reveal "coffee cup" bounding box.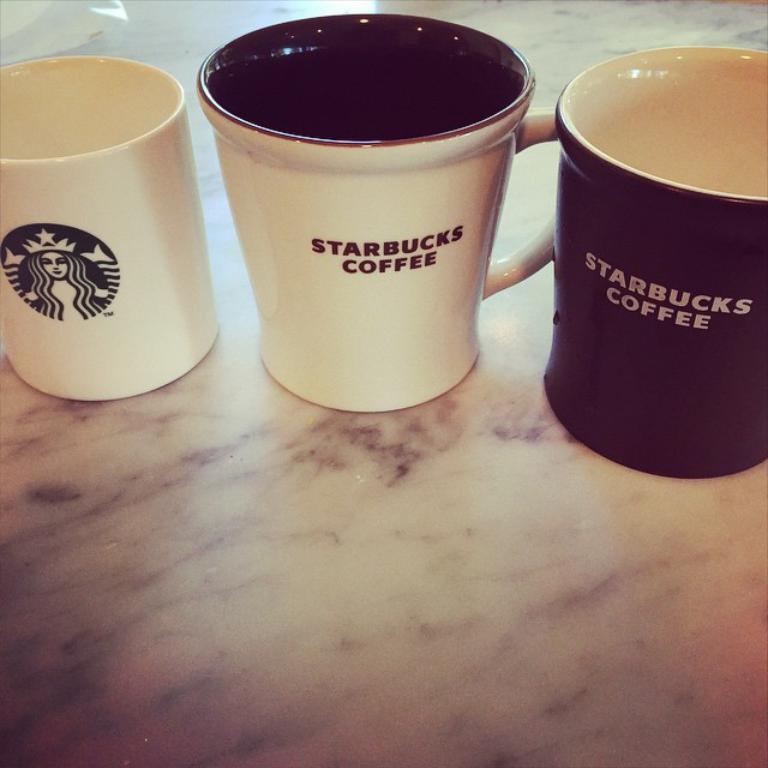
Revealed: {"x1": 0, "y1": 54, "x2": 221, "y2": 408}.
